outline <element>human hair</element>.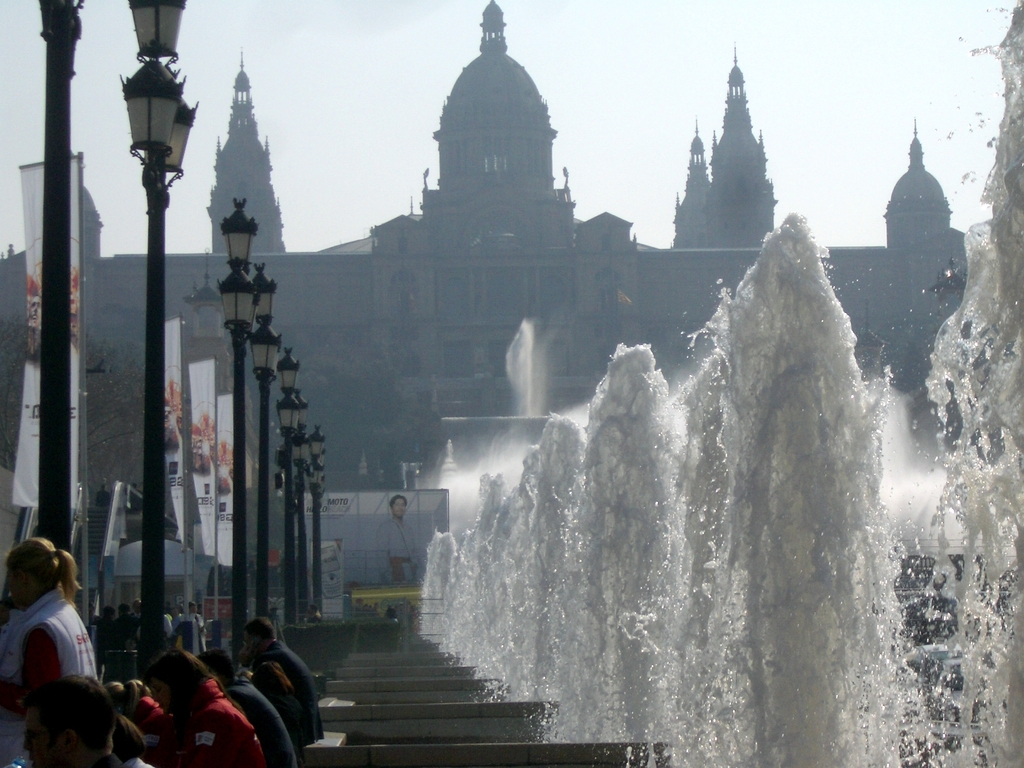
Outline: (left=388, top=492, right=408, bottom=511).
